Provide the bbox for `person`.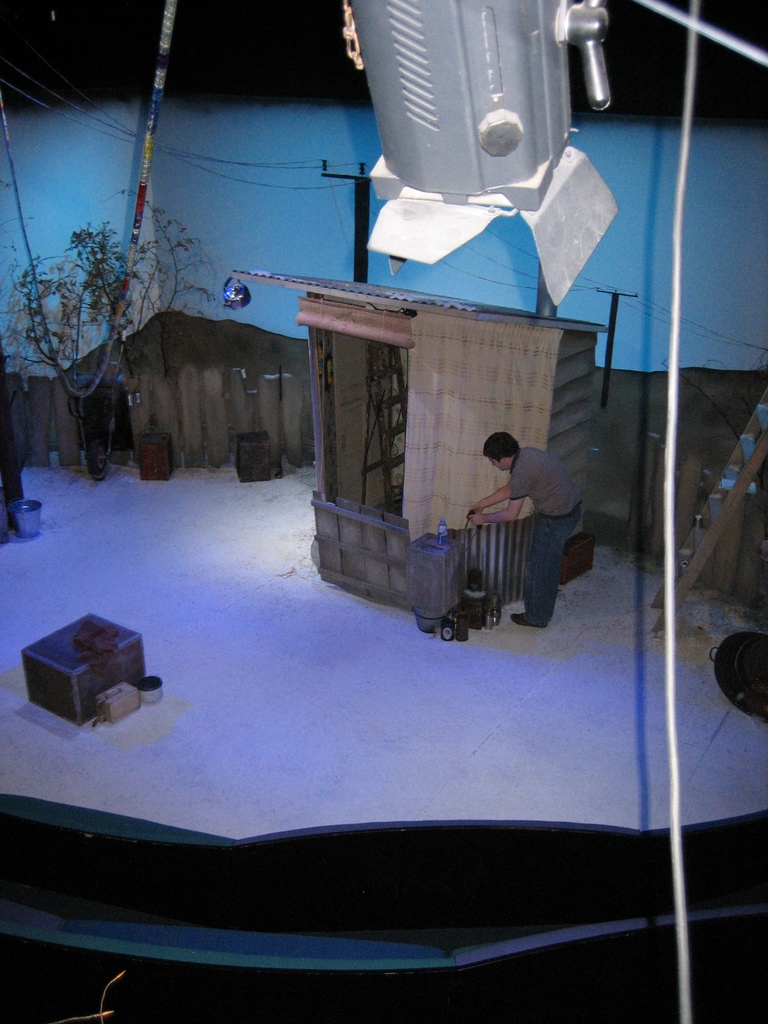
left=467, top=408, right=588, bottom=591.
